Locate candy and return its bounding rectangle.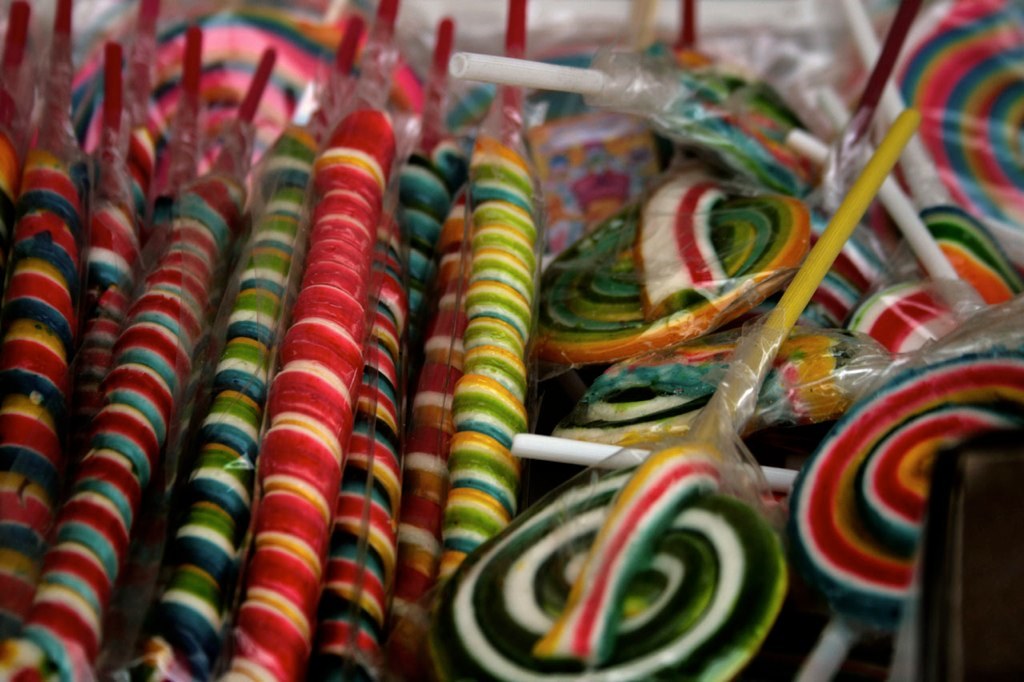
rect(891, 0, 1023, 274).
